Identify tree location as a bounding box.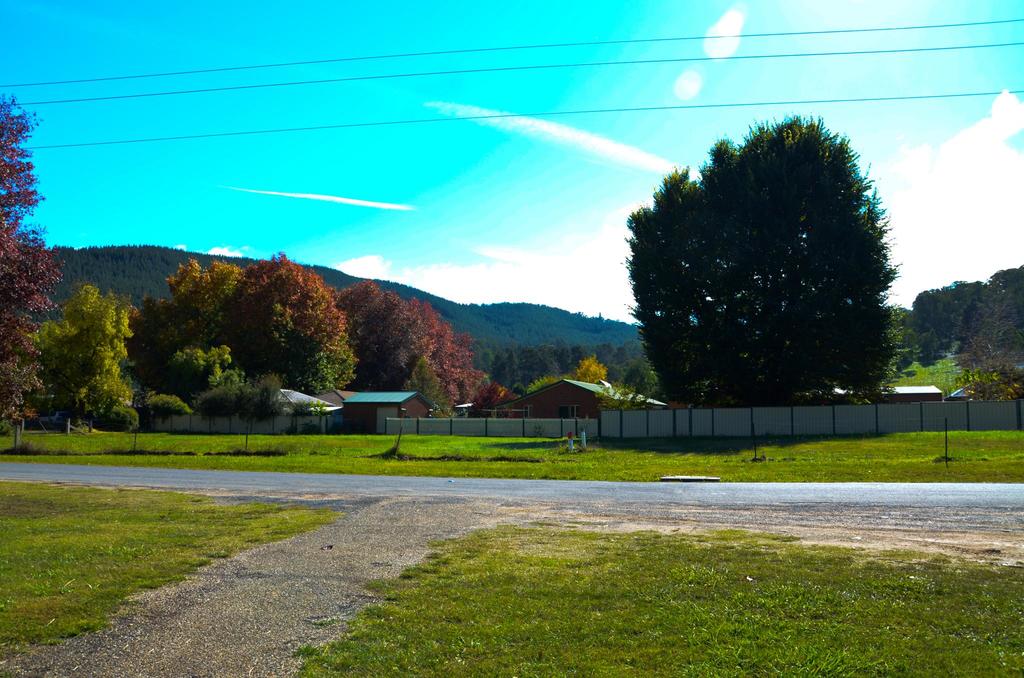
Rect(492, 348, 615, 392).
